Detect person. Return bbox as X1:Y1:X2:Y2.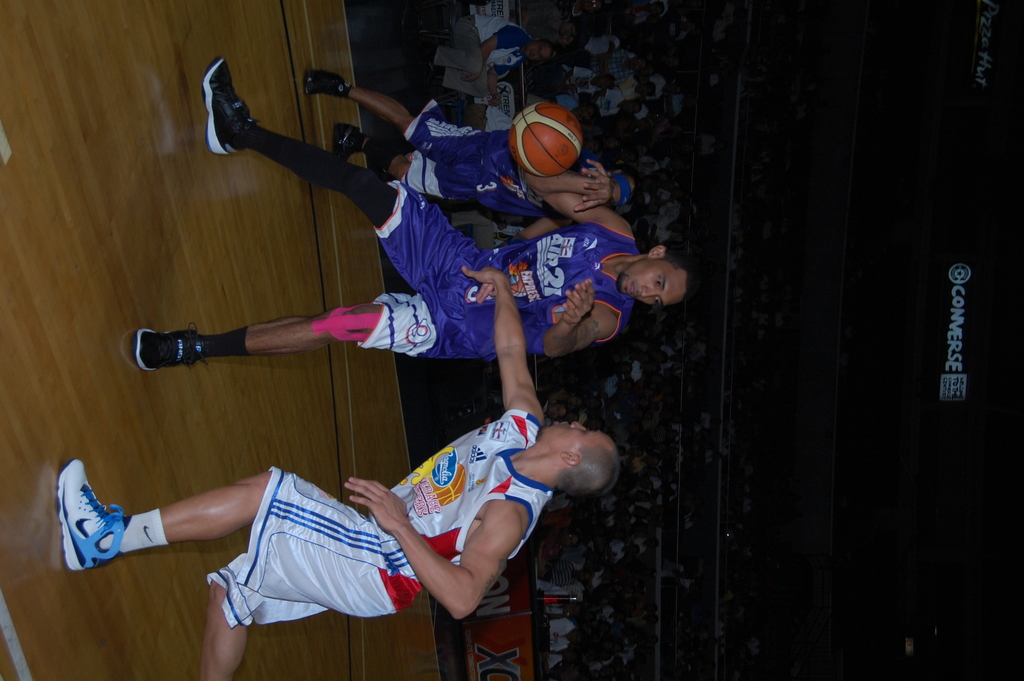
131:56:696:368.
